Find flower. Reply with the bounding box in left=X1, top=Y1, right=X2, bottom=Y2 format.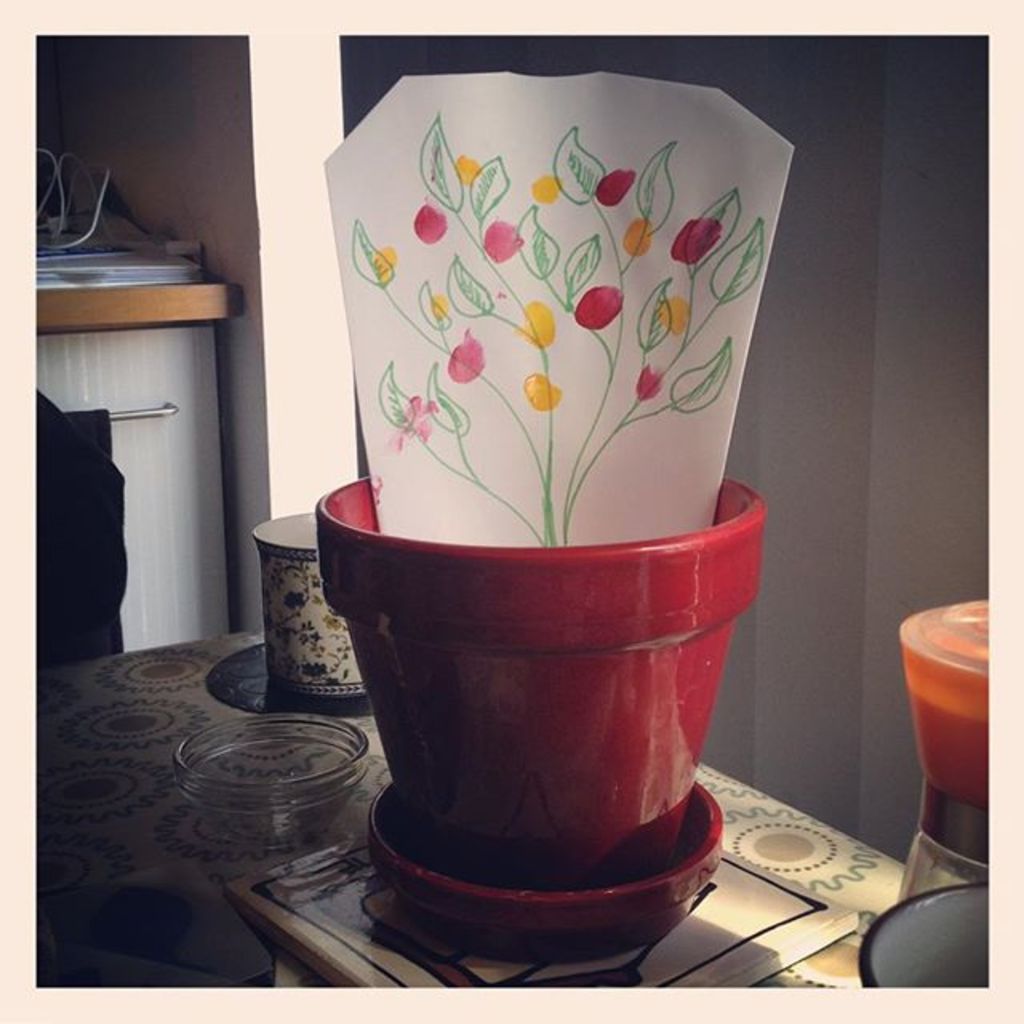
left=414, top=202, right=448, bottom=250.
